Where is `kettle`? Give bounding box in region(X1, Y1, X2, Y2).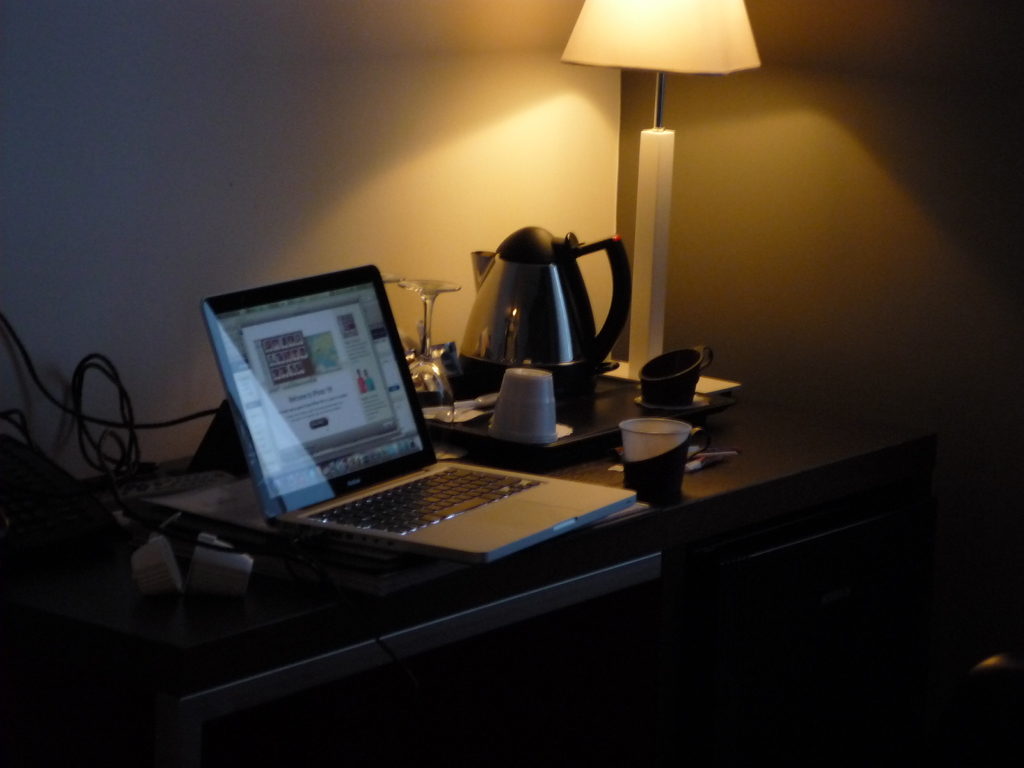
region(470, 223, 635, 399).
